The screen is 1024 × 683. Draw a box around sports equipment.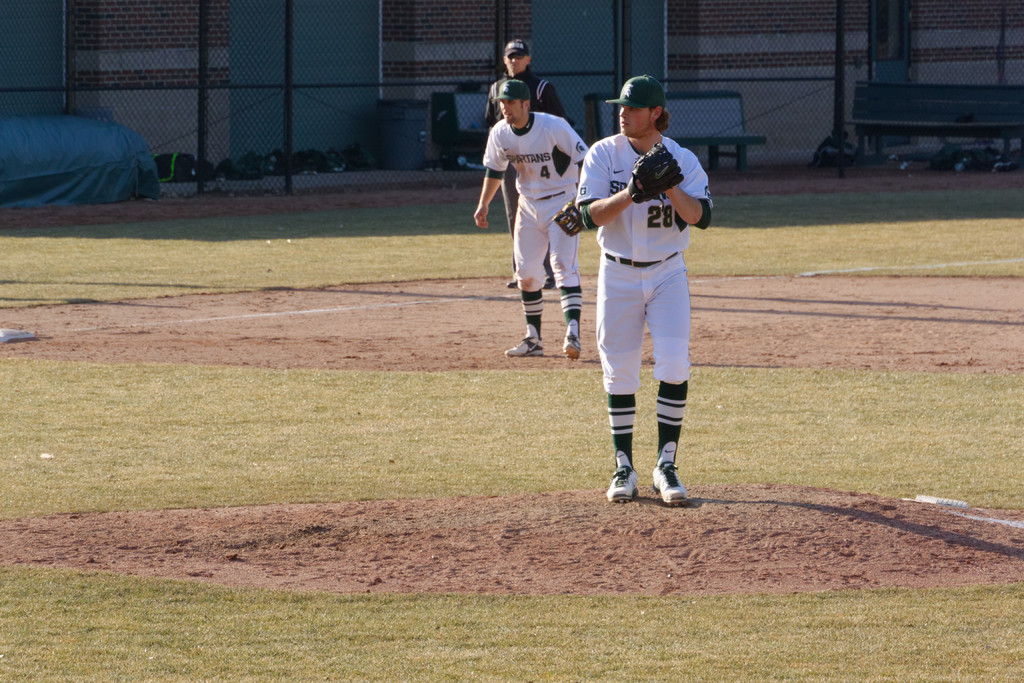
select_region(607, 467, 640, 501).
